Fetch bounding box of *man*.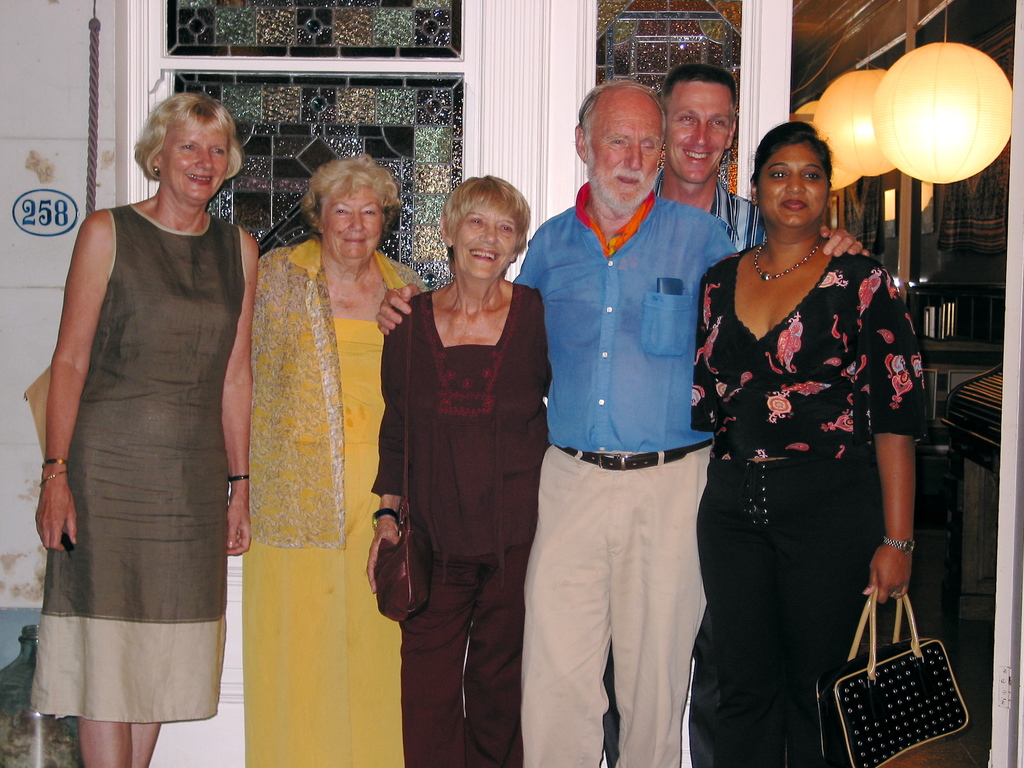
Bbox: box=[656, 61, 767, 250].
